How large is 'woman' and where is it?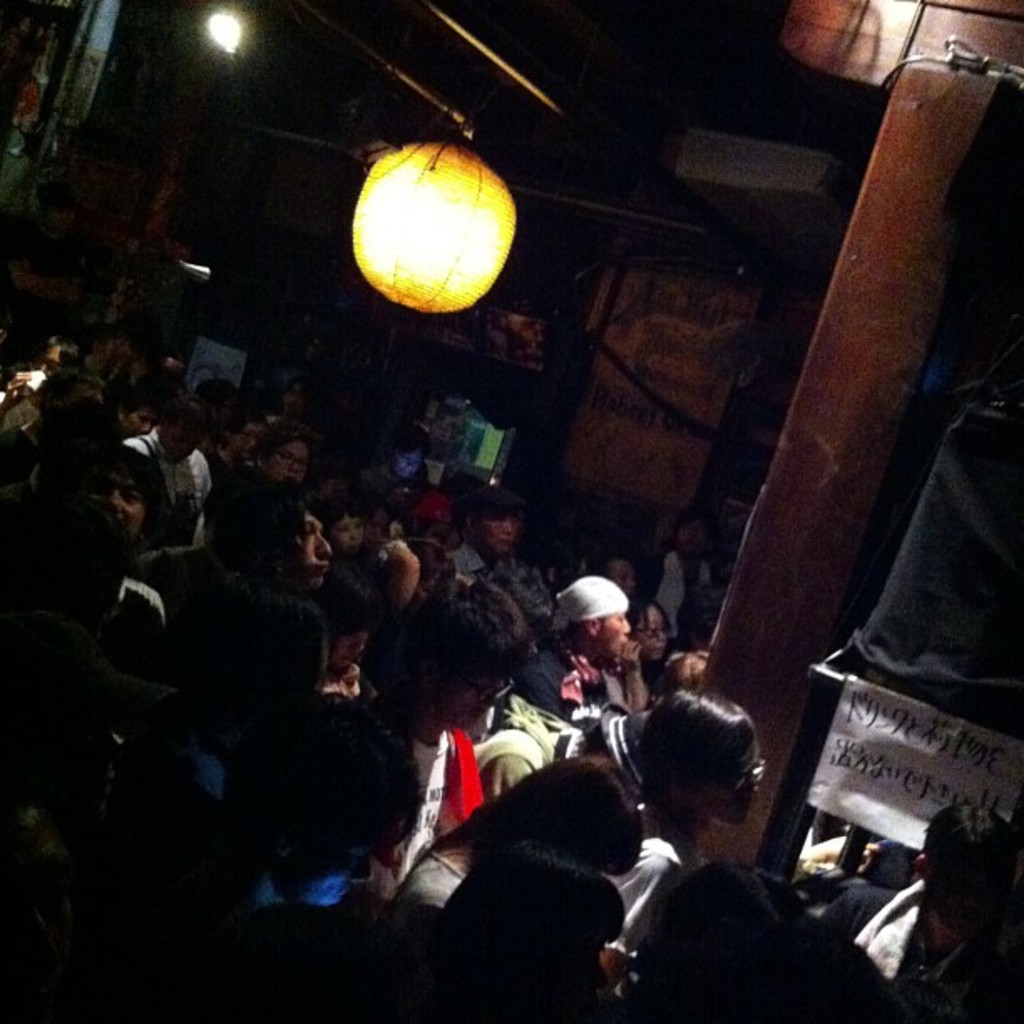
Bounding box: 616,694,775,1009.
